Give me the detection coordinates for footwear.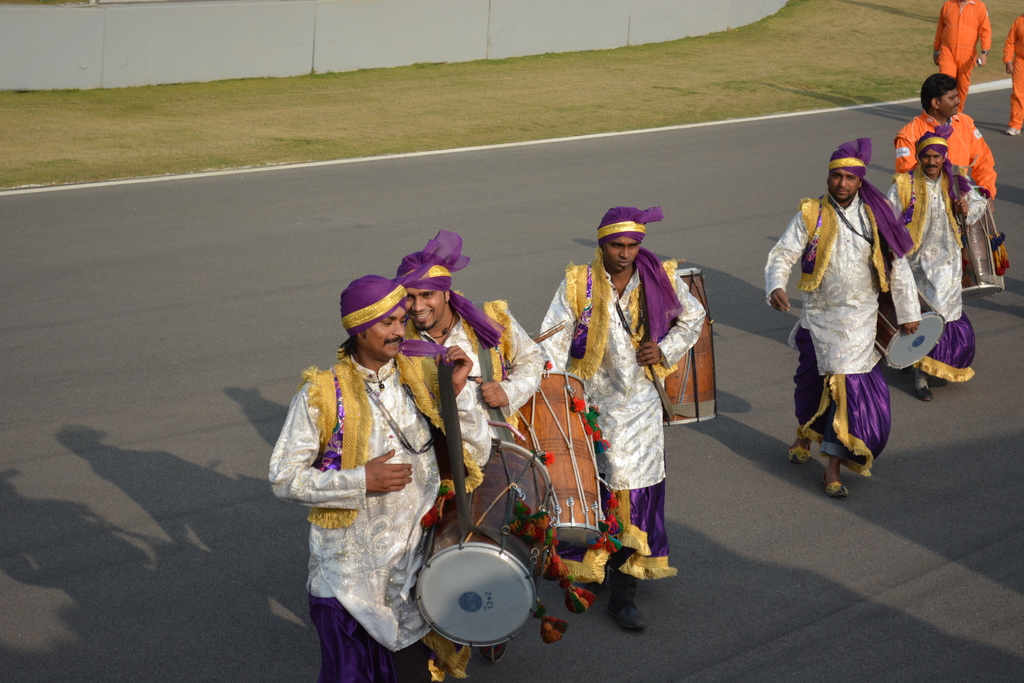
crop(826, 468, 847, 498).
